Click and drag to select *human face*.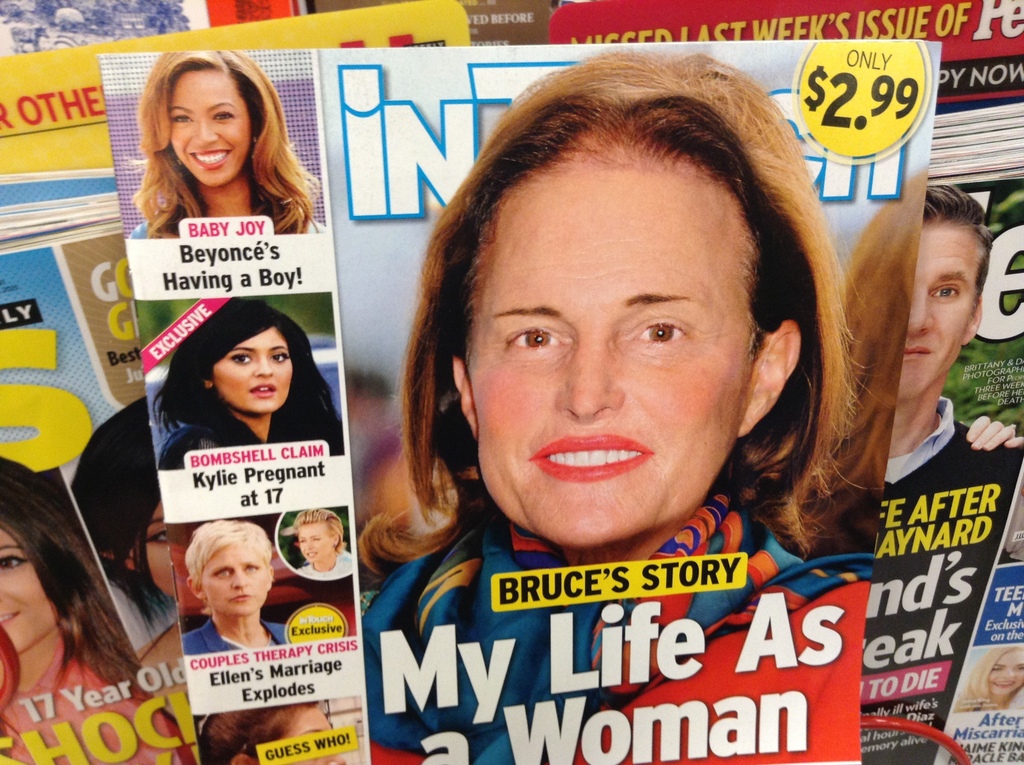
Selection: select_region(0, 535, 58, 654).
